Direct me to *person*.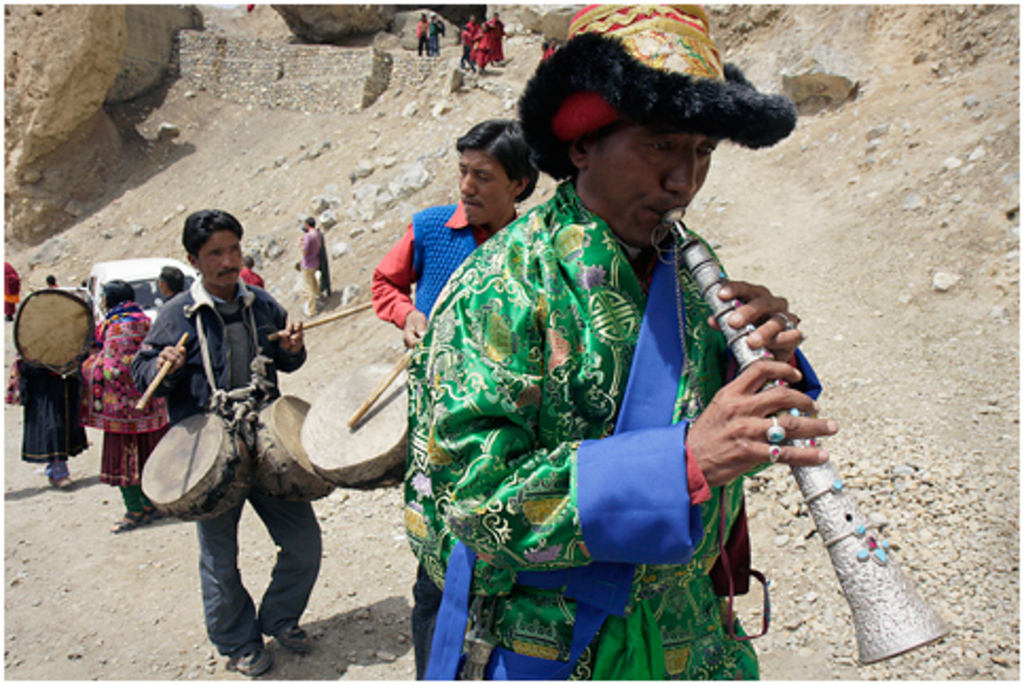
Direction: locate(398, 0, 838, 683).
